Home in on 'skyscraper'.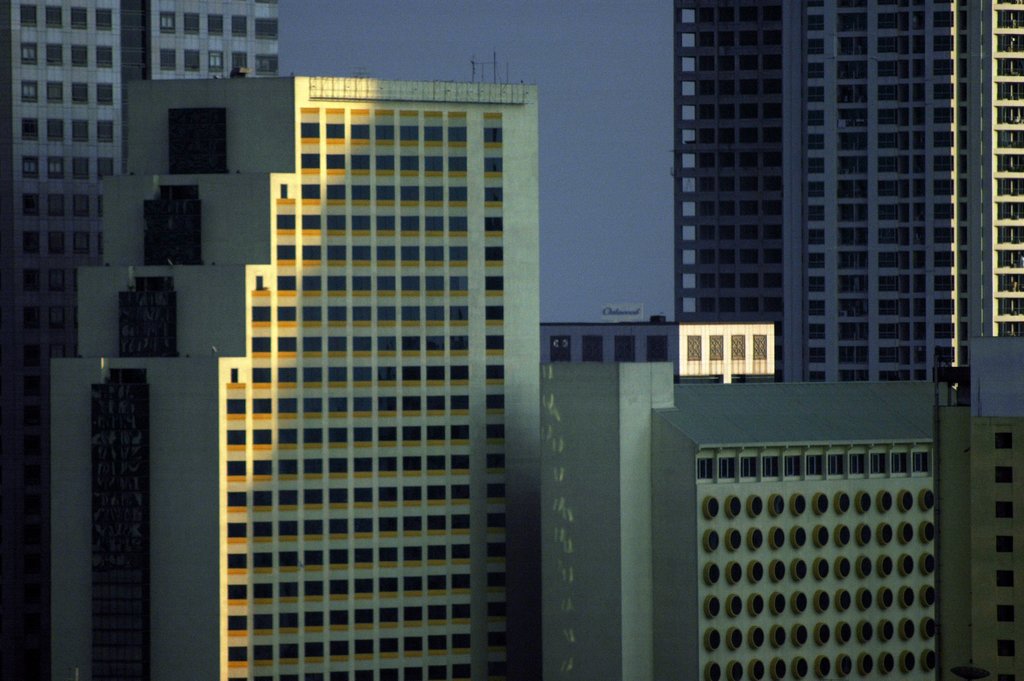
Homed in at {"left": 0, "top": 0, "right": 282, "bottom": 399}.
